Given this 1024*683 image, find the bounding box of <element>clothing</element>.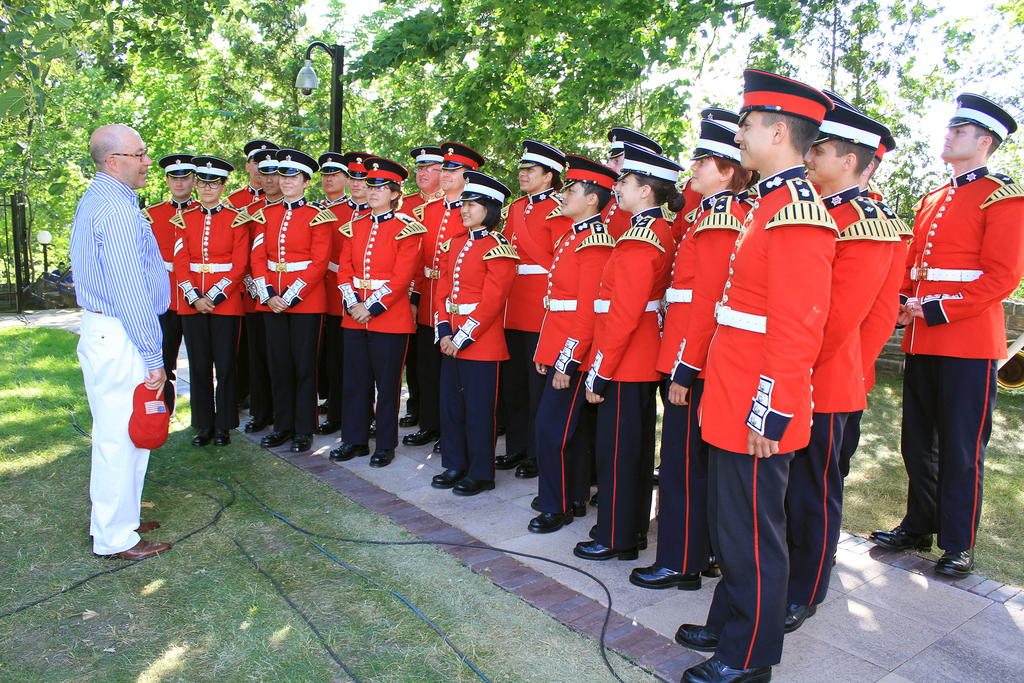
x1=246, y1=193, x2=283, y2=425.
